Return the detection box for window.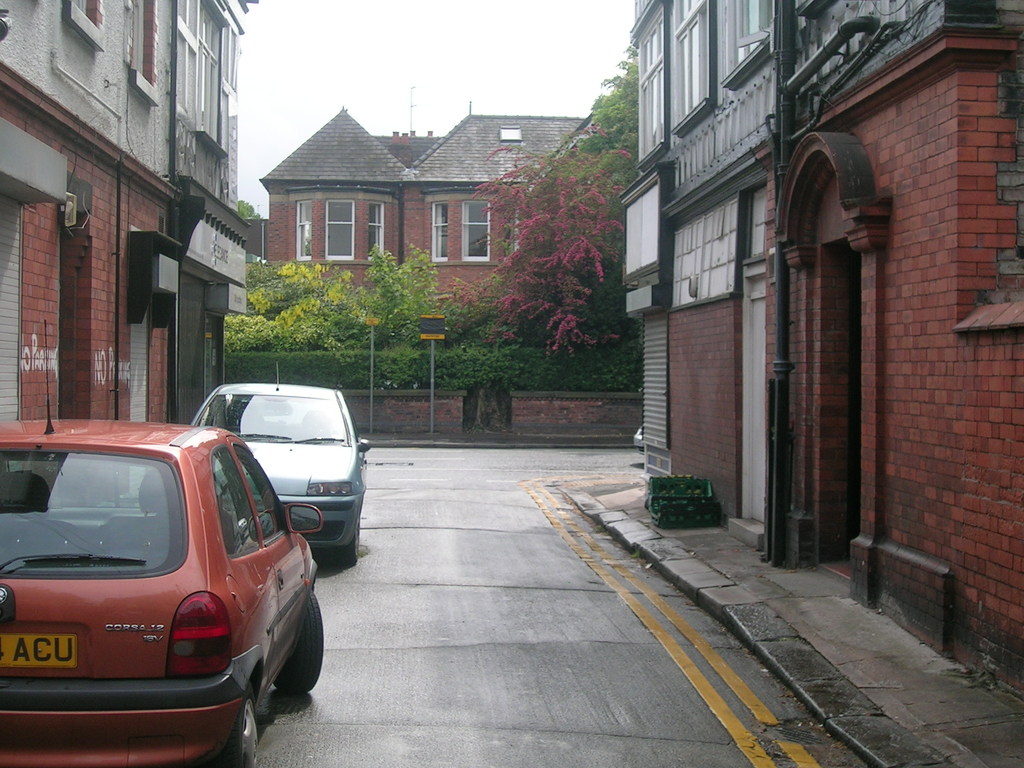
rect(354, 207, 386, 266).
